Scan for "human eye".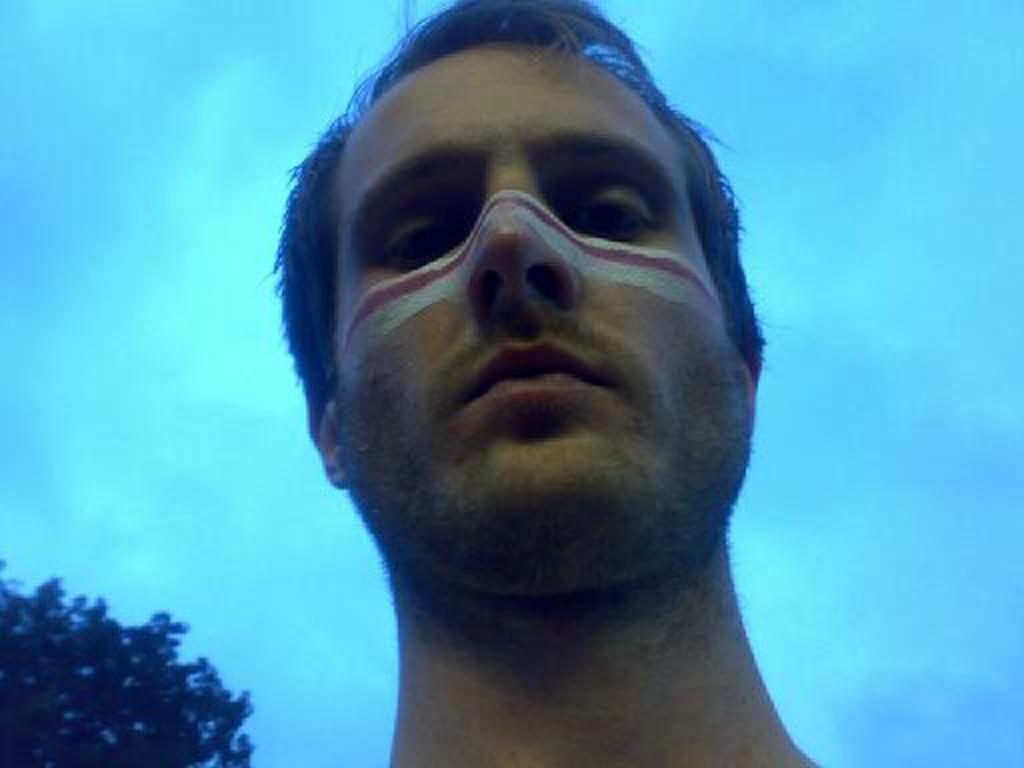
Scan result: <bbox>558, 170, 670, 256</bbox>.
